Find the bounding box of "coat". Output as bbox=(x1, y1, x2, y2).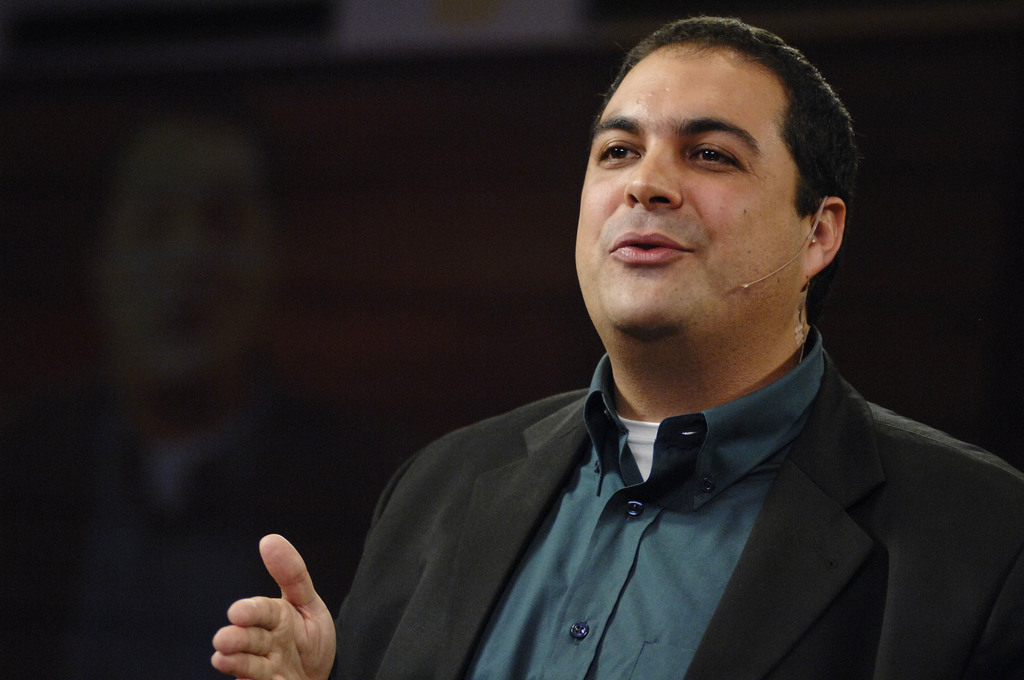
bbox=(302, 298, 996, 667).
